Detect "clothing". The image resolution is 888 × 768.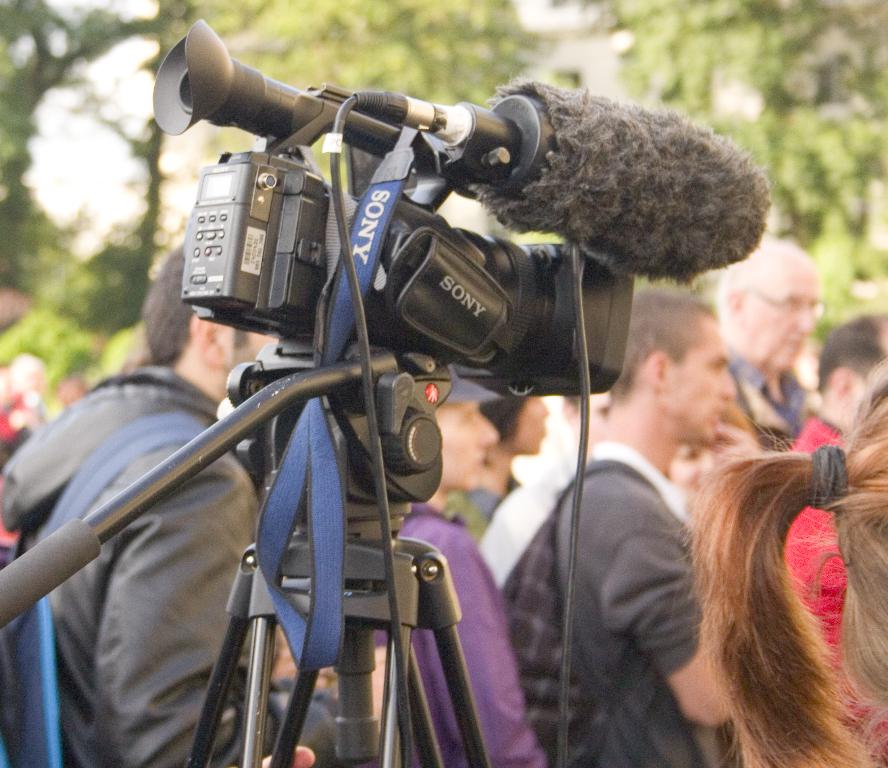
detection(787, 415, 887, 766).
